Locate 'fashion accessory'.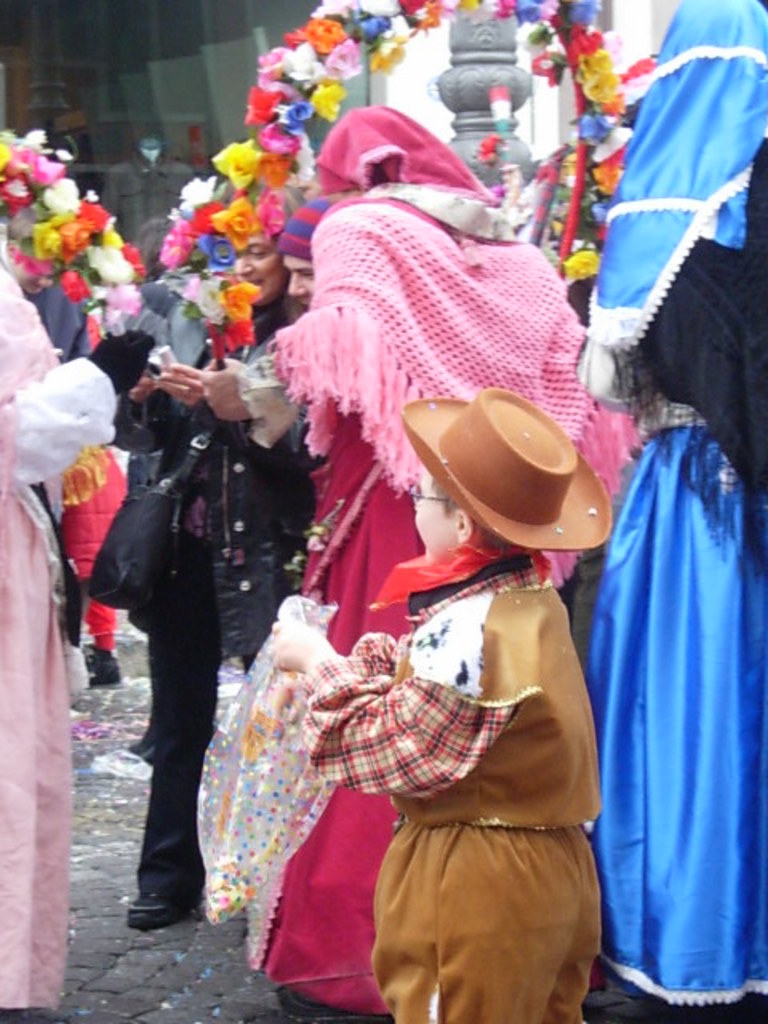
Bounding box: detection(379, 544, 550, 606).
